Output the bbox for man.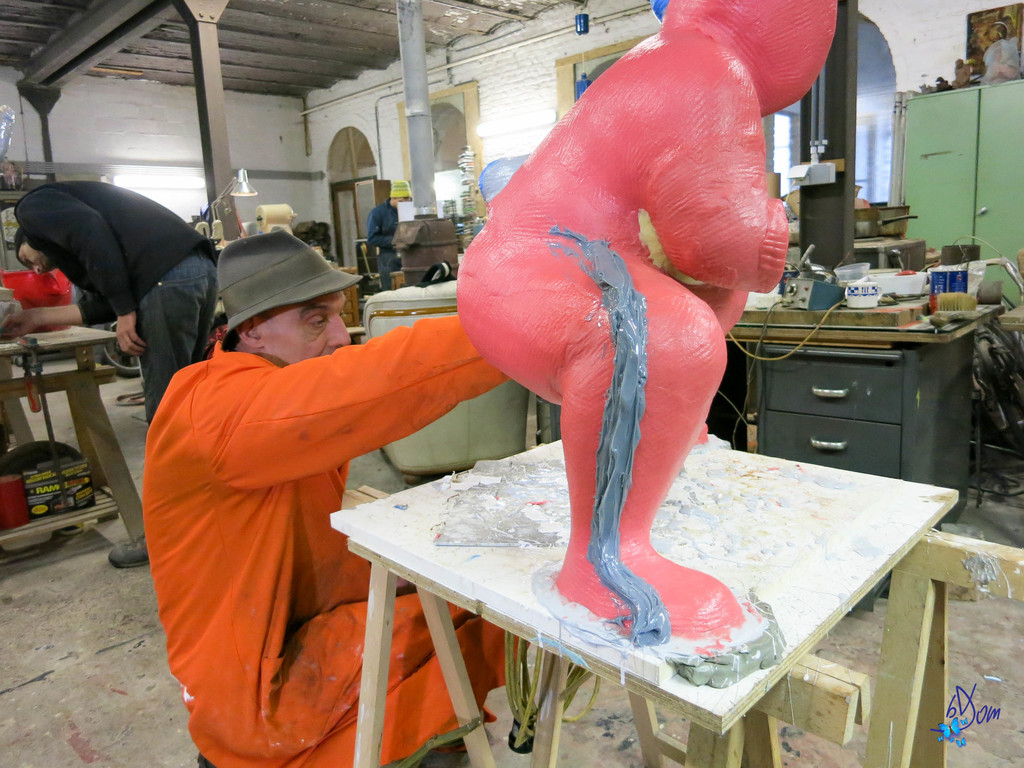
129 148 529 763.
